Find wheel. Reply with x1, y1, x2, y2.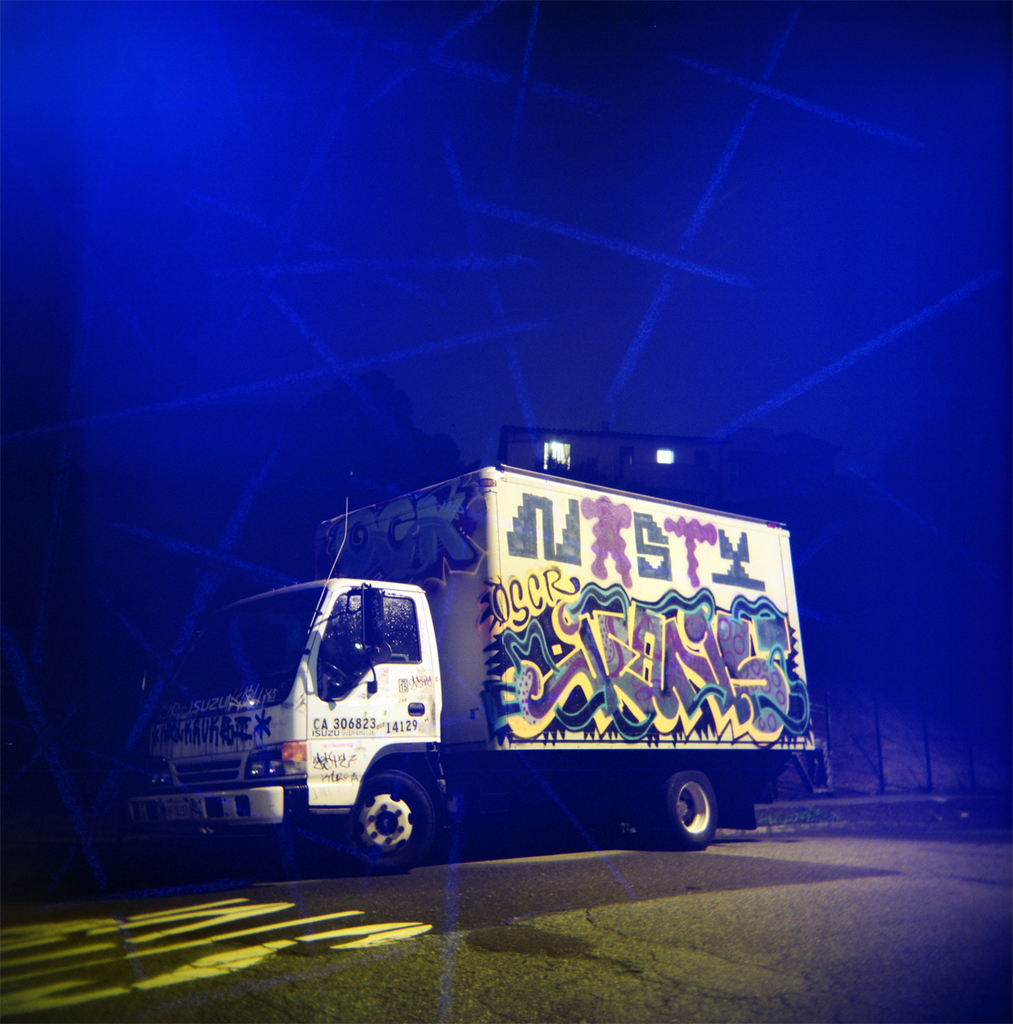
339, 767, 458, 862.
